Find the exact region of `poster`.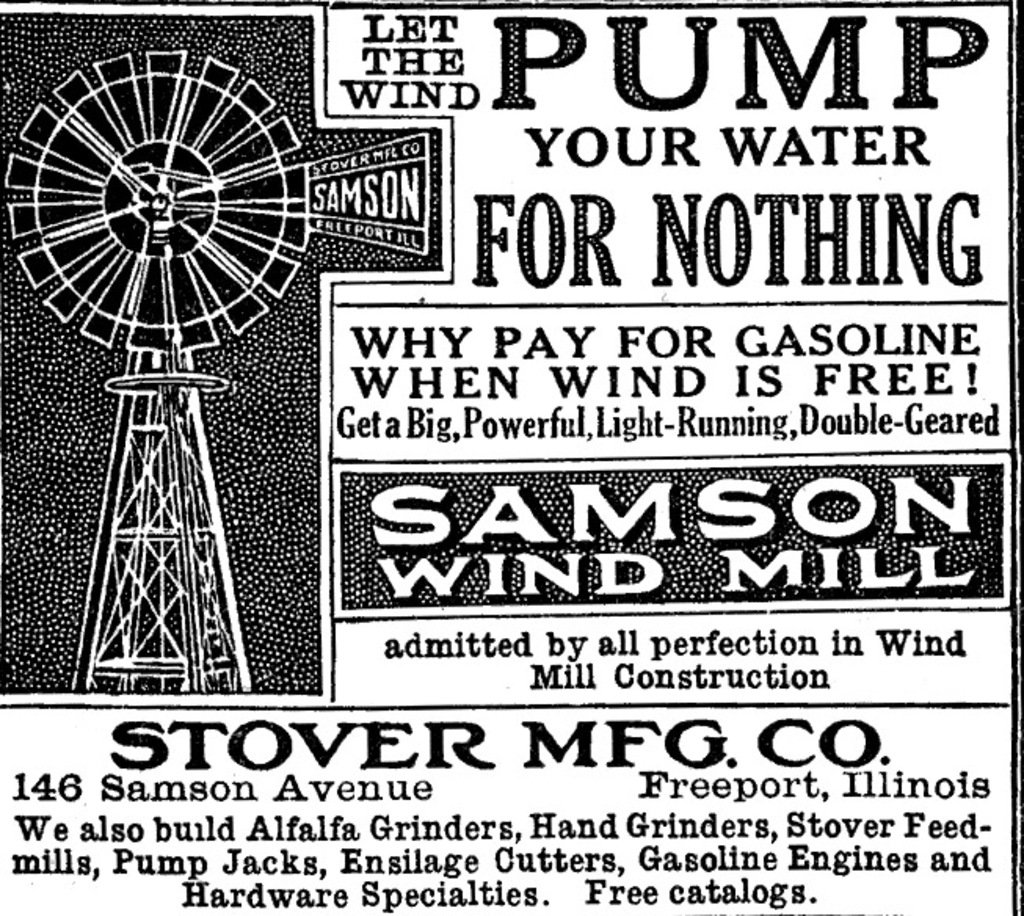
Exact region: select_region(0, 0, 1022, 914).
